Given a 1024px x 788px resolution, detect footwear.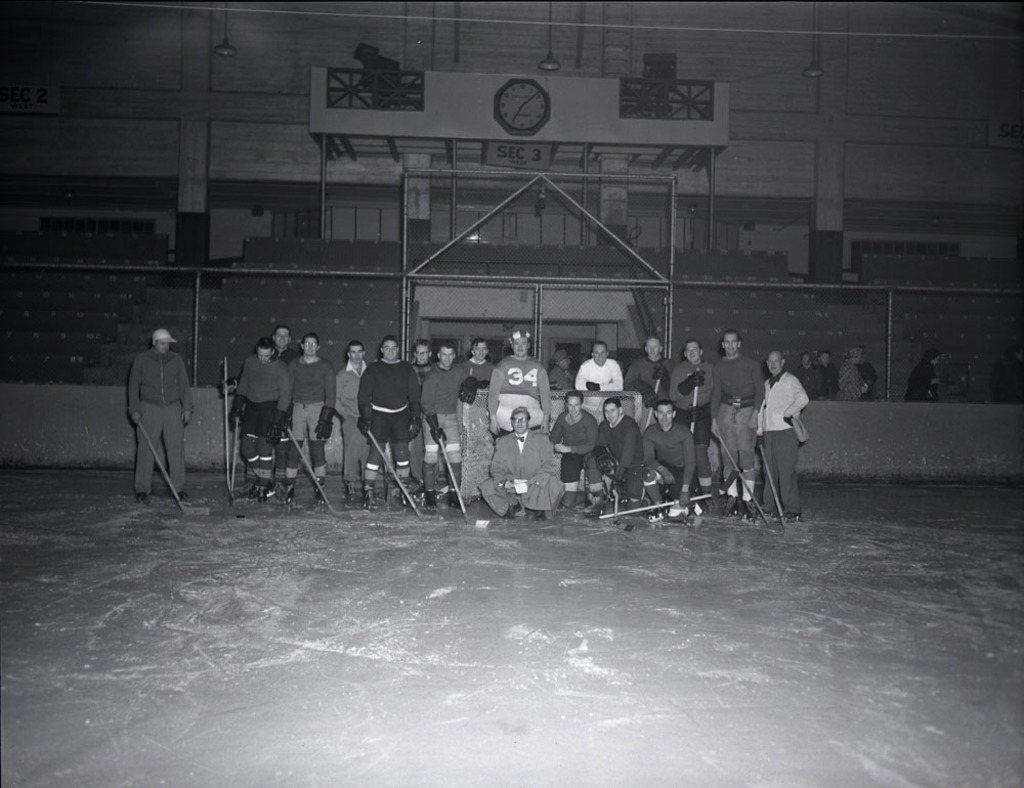
394,487,411,511.
